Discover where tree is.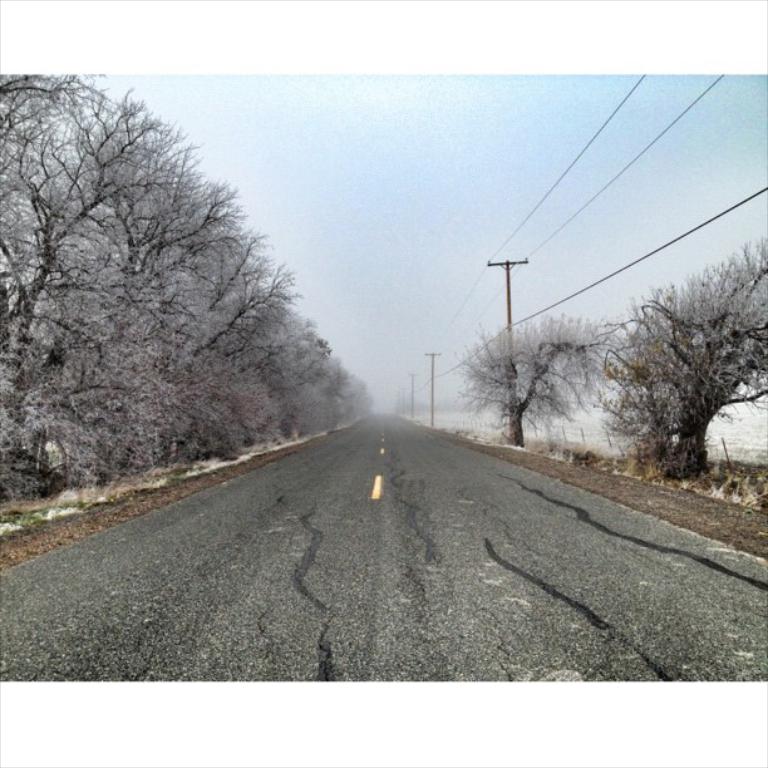
Discovered at <region>447, 312, 610, 443</region>.
